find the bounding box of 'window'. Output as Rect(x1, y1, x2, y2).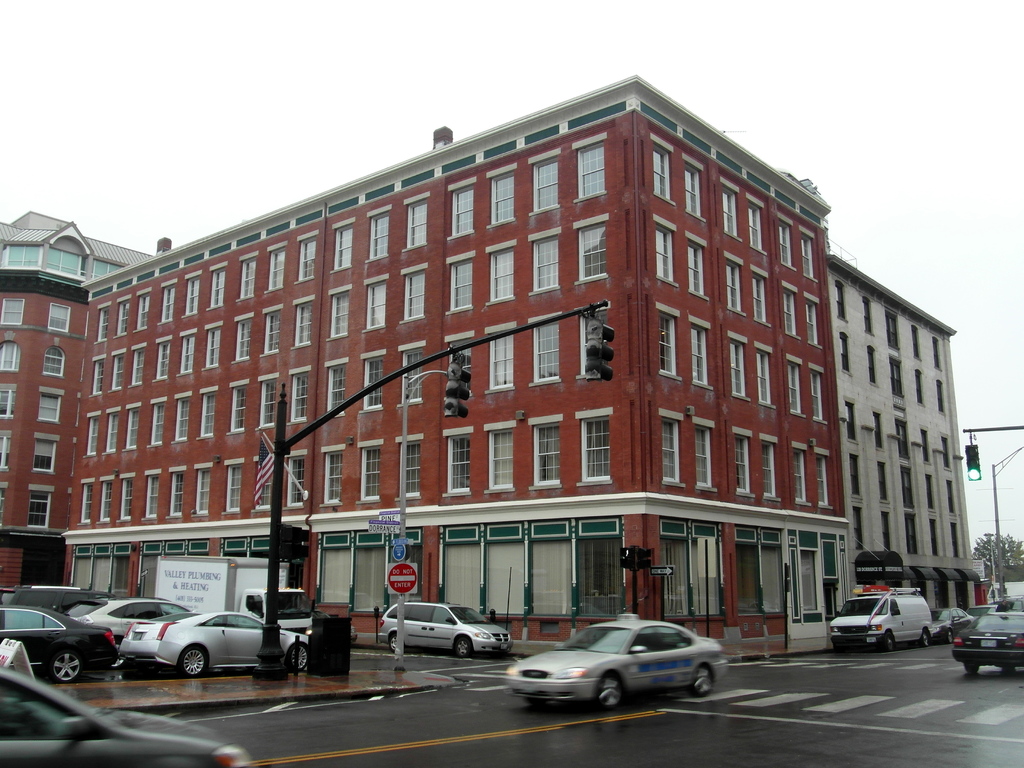
Rect(755, 350, 769, 403).
